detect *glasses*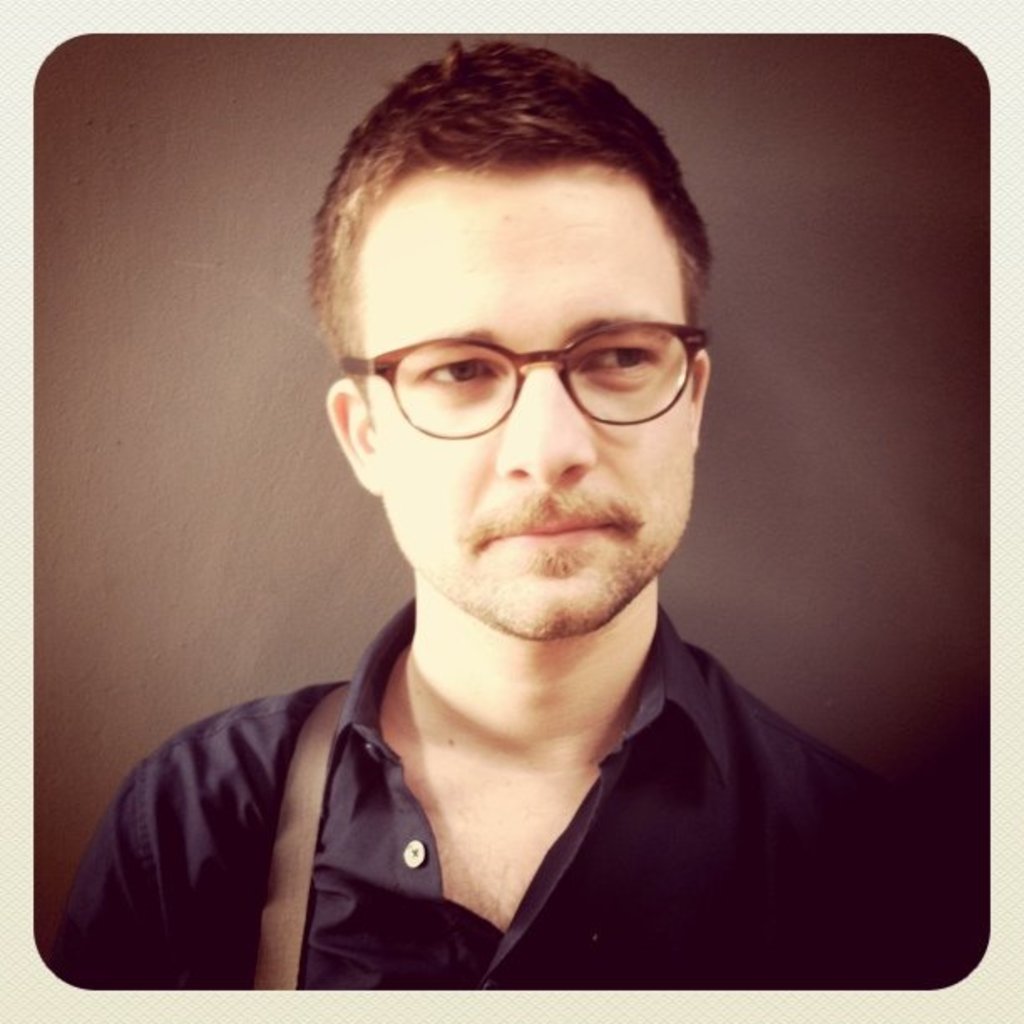
338, 308, 716, 440
